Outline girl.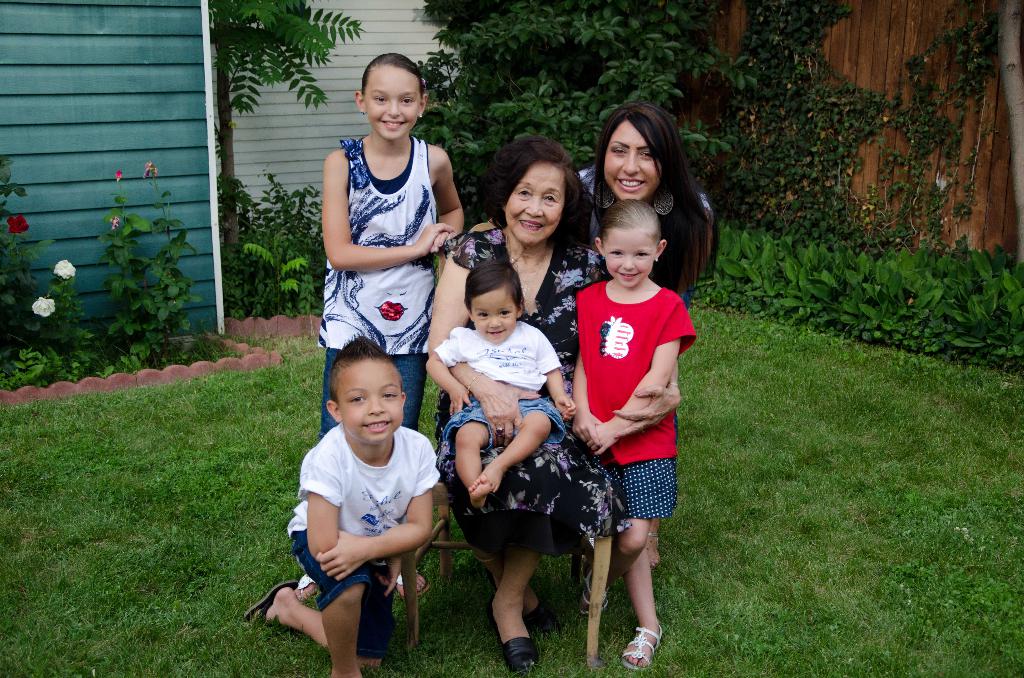
Outline: locate(575, 103, 716, 302).
